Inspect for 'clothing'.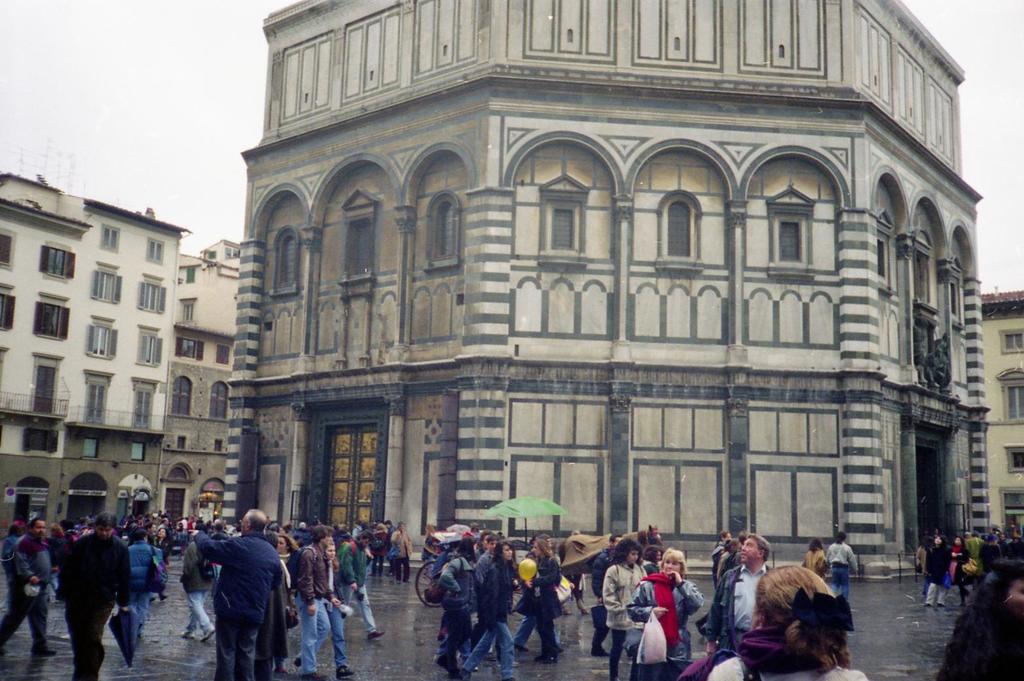
Inspection: x1=803 y1=547 x2=828 y2=583.
